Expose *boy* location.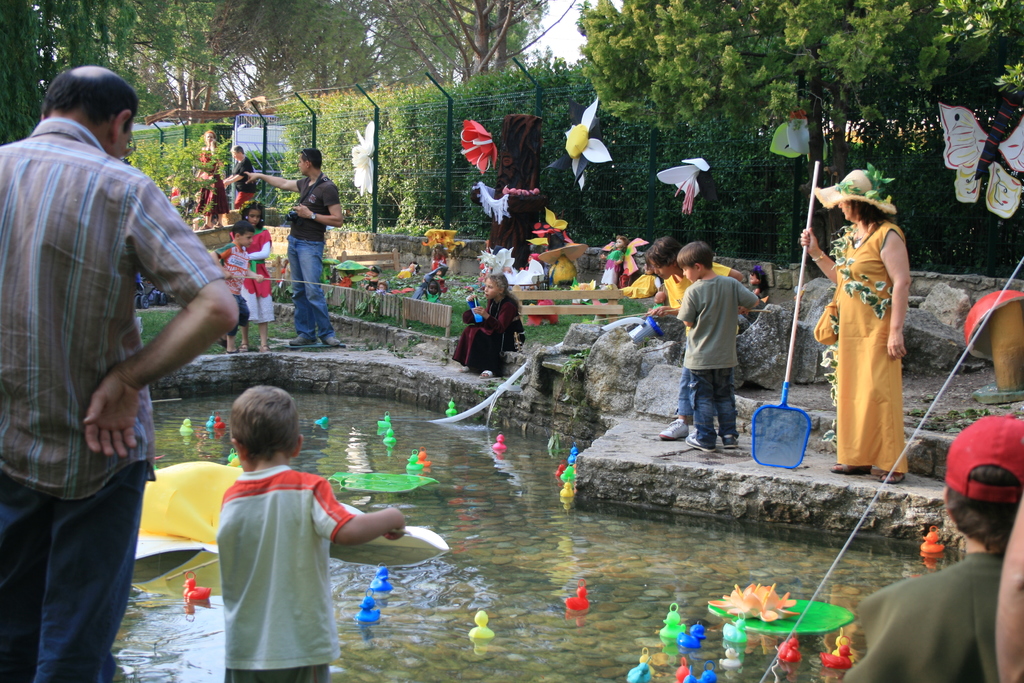
Exposed at detection(645, 233, 742, 438).
